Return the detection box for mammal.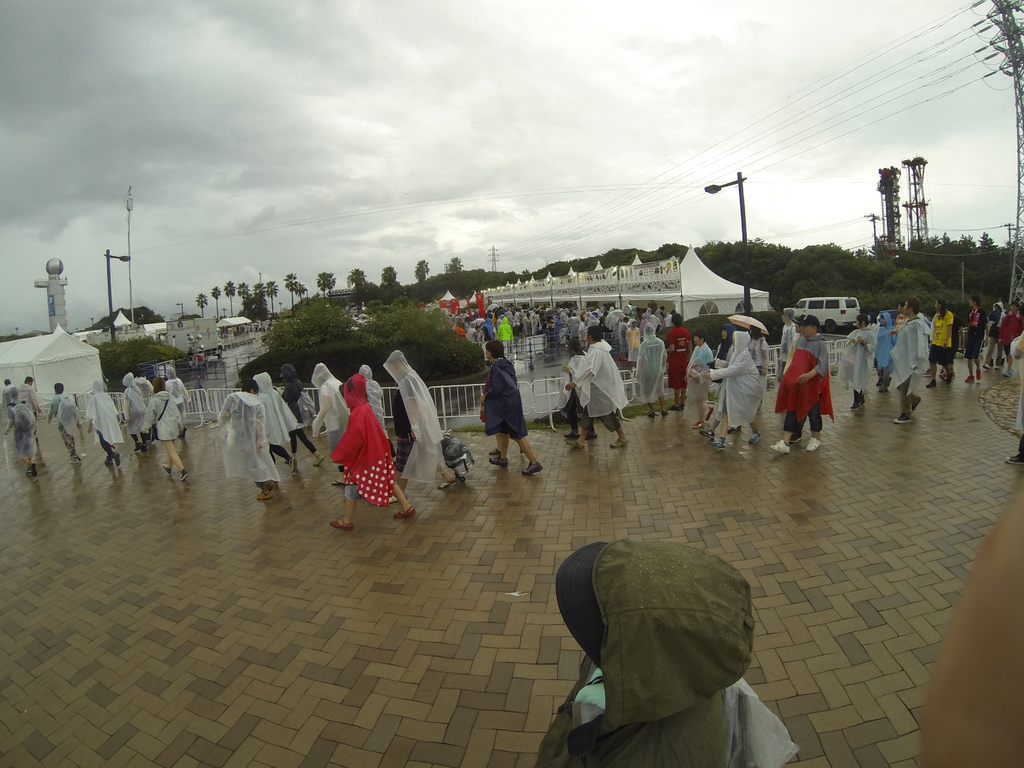
box=[19, 374, 39, 415].
